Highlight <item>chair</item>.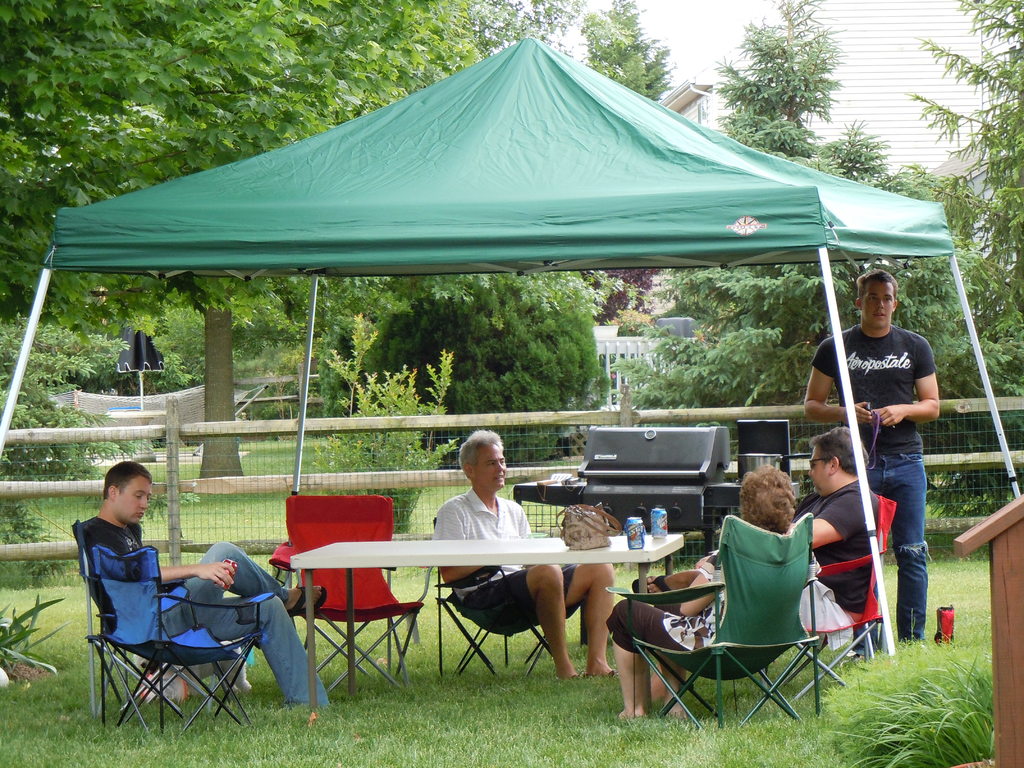
Highlighted region: box=[74, 537, 307, 749].
